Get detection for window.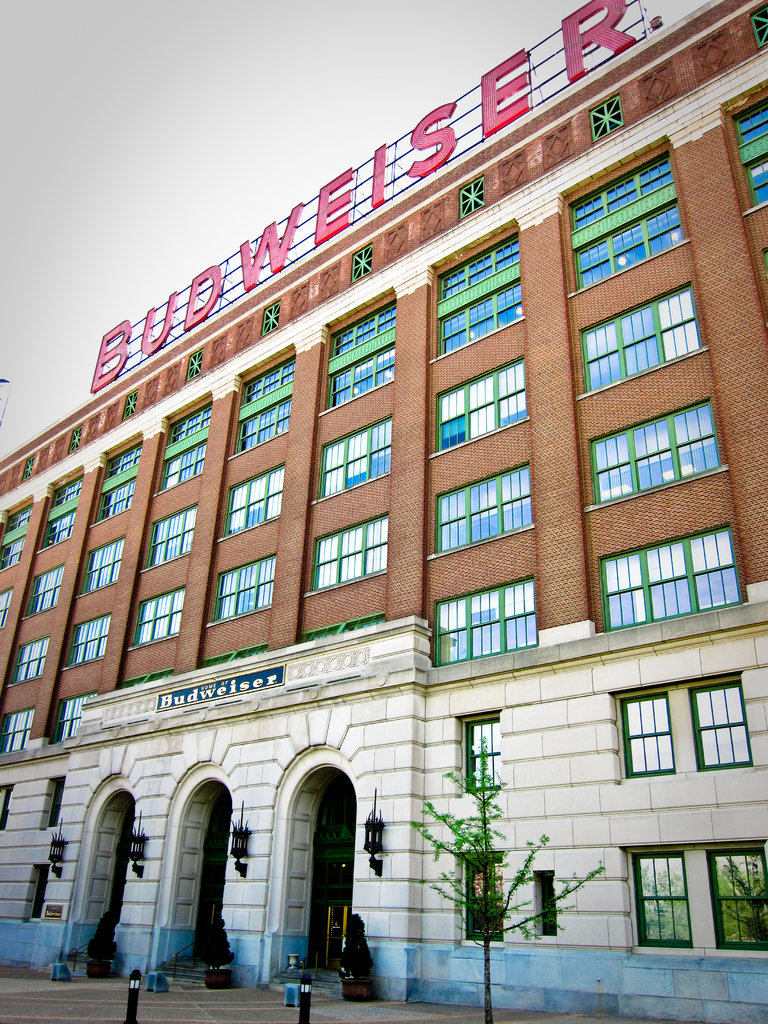
Detection: 55, 692, 95, 743.
